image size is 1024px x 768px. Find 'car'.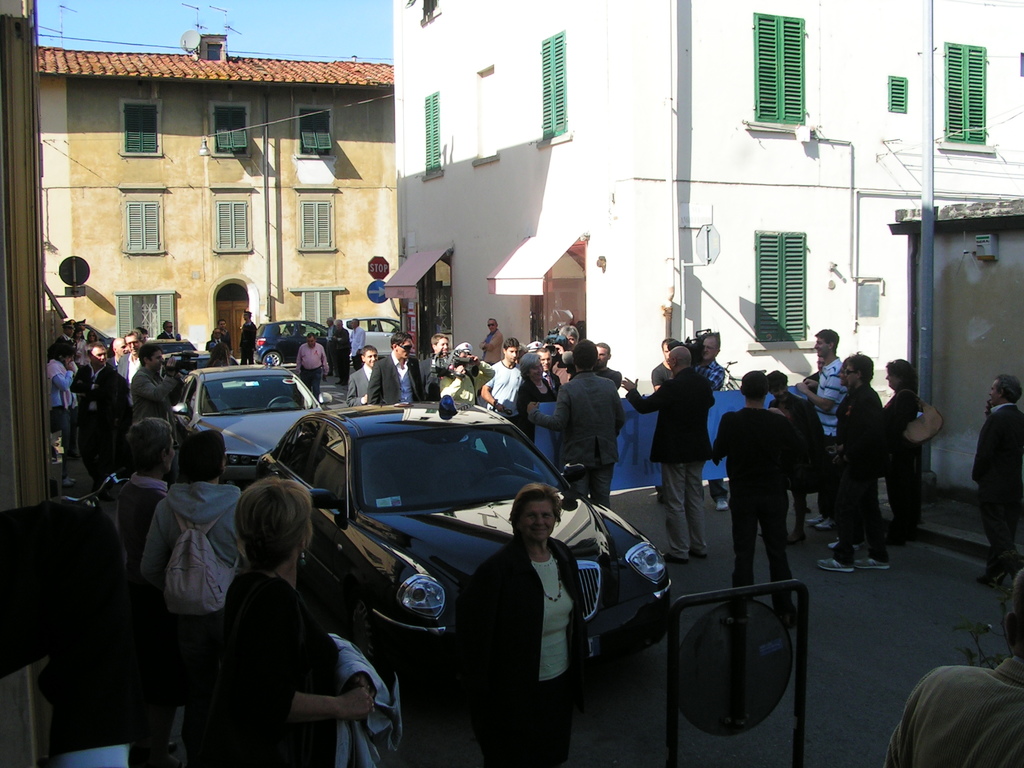
detection(335, 315, 394, 346).
